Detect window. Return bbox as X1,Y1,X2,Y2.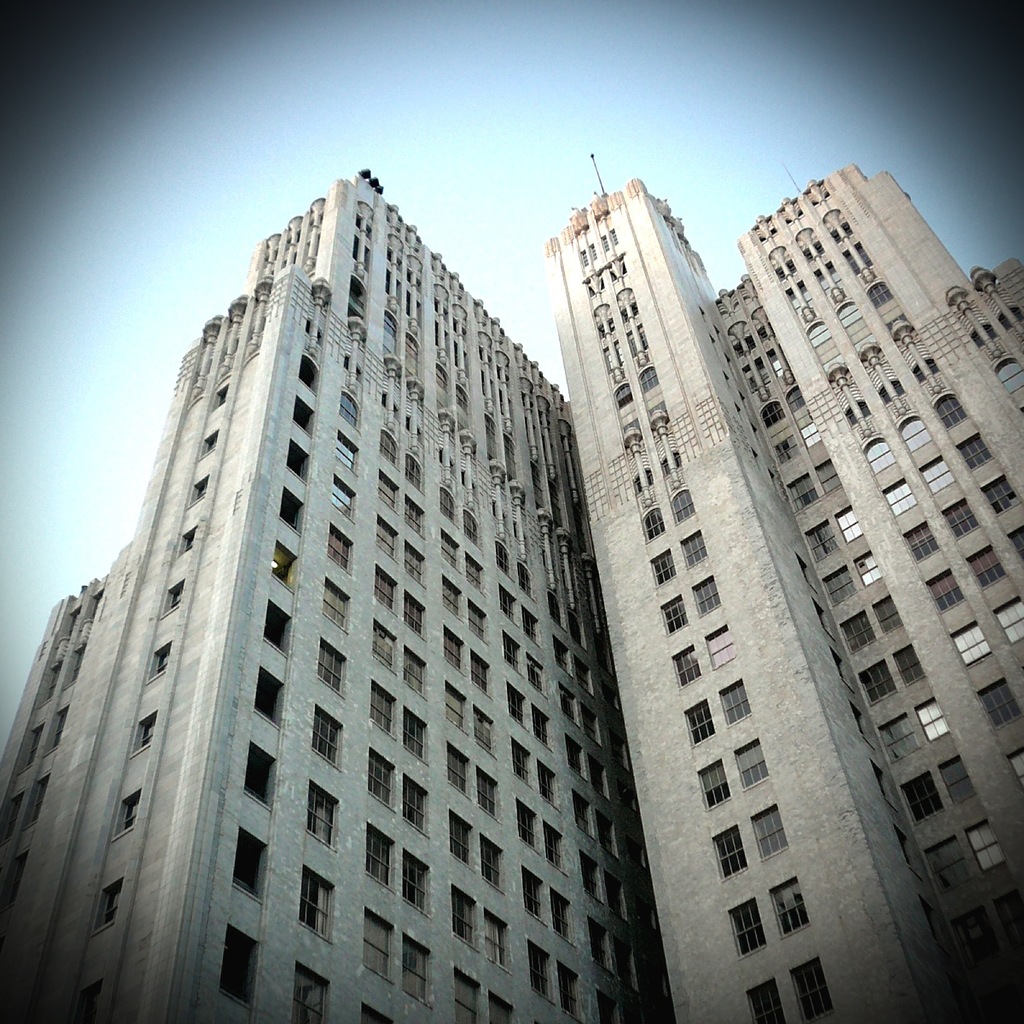
89,884,125,935.
